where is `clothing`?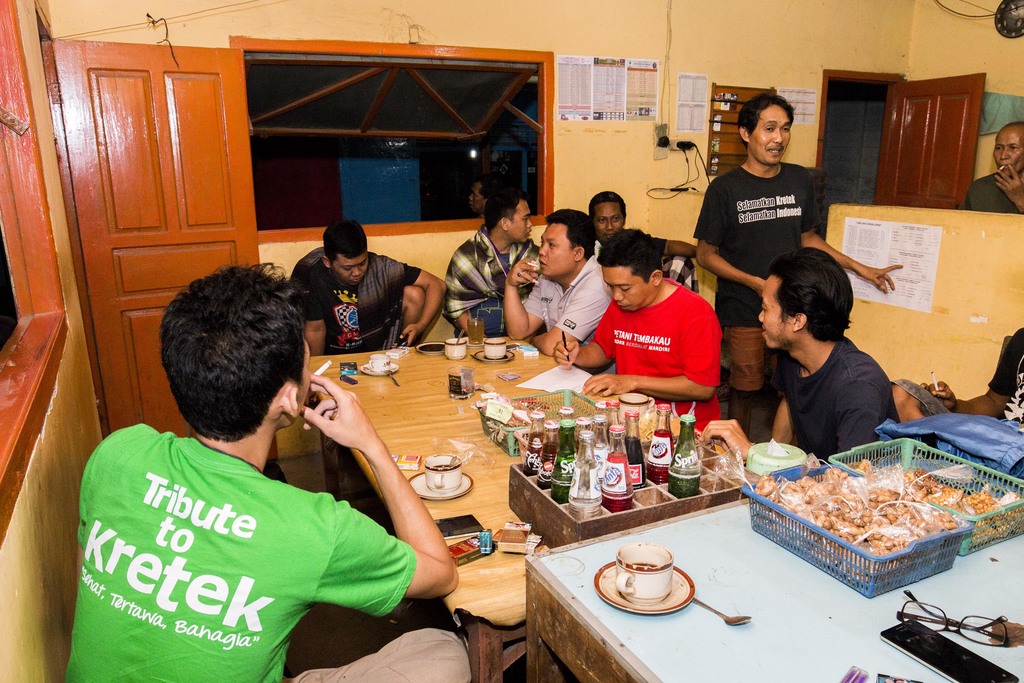
x1=299, y1=255, x2=428, y2=359.
